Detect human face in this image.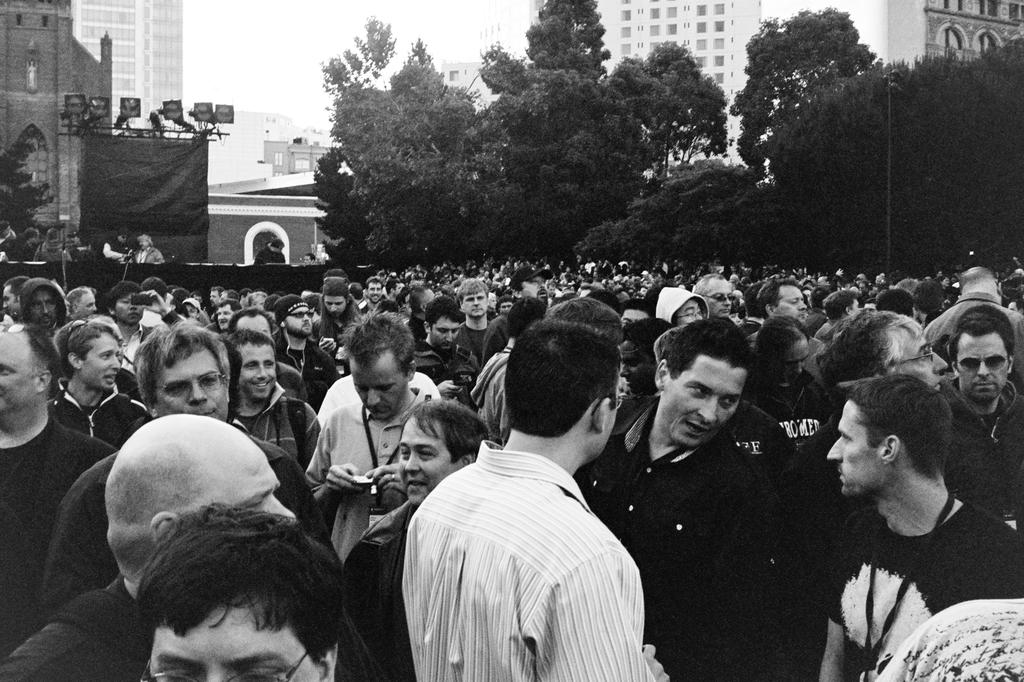
Detection: <region>622, 338, 664, 396</region>.
